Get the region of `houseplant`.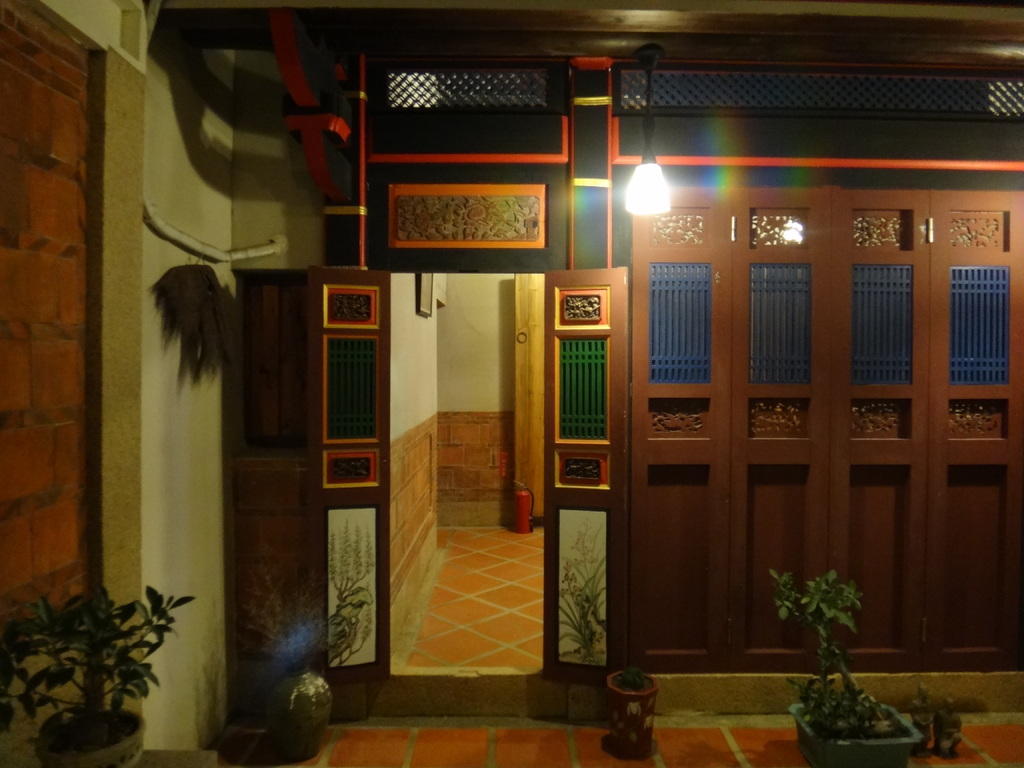
{"x1": 0, "y1": 579, "x2": 208, "y2": 764}.
